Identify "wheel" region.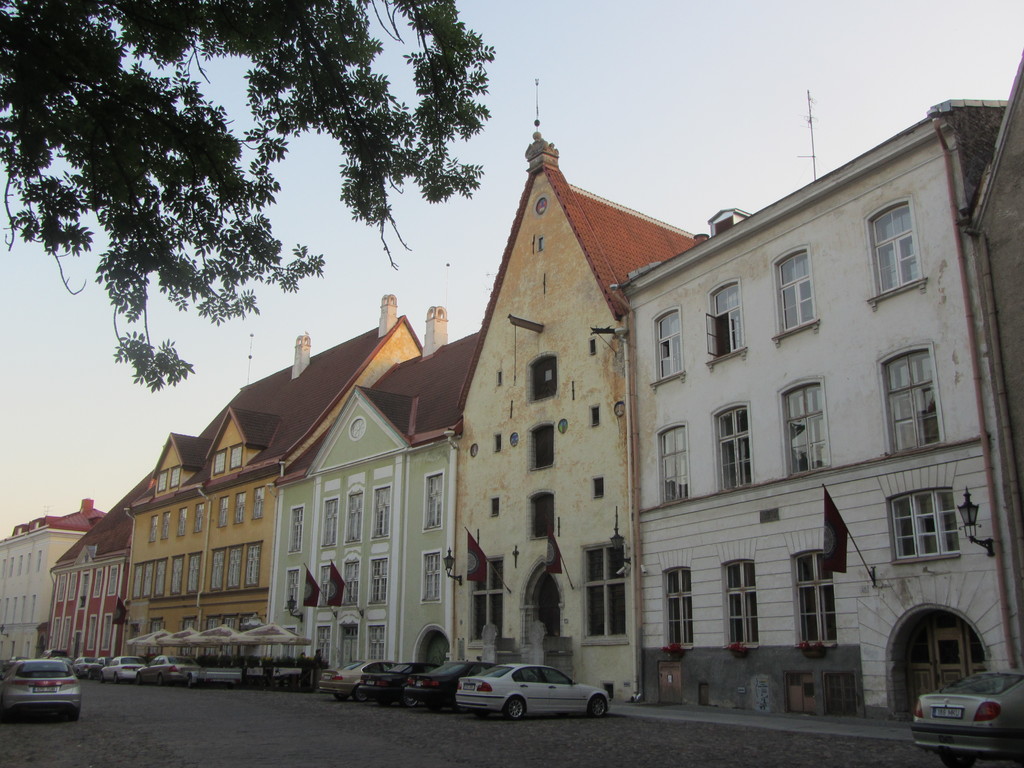
Region: <box>506,696,524,720</box>.
